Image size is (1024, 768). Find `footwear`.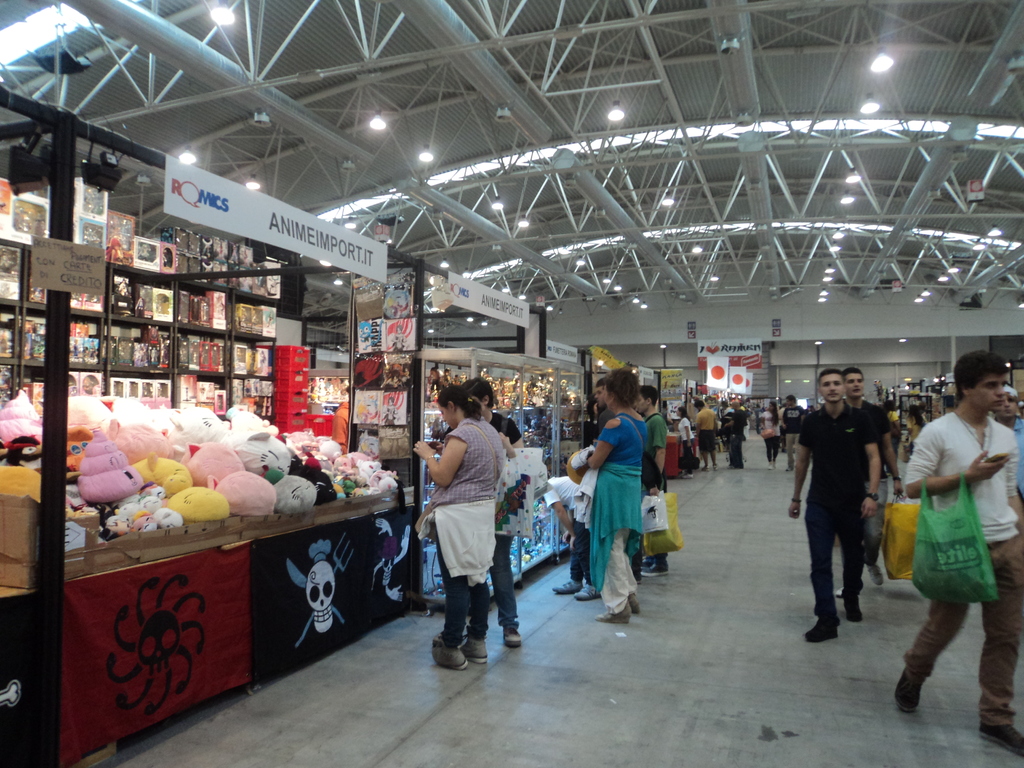
bbox=[890, 669, 922, 716].
